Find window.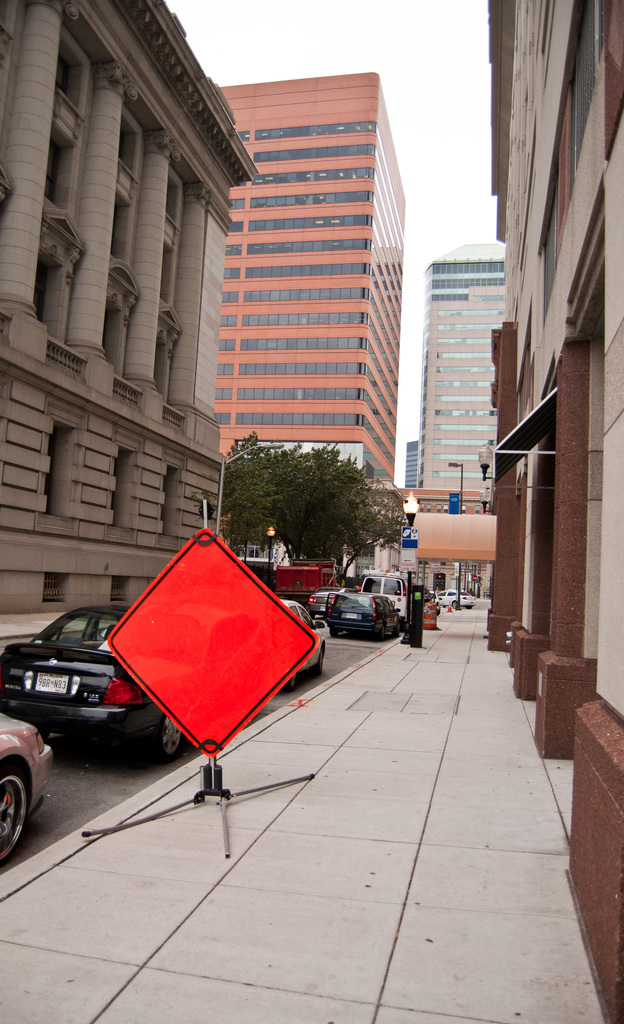
<region>33, 422, 75, 520</region>.
